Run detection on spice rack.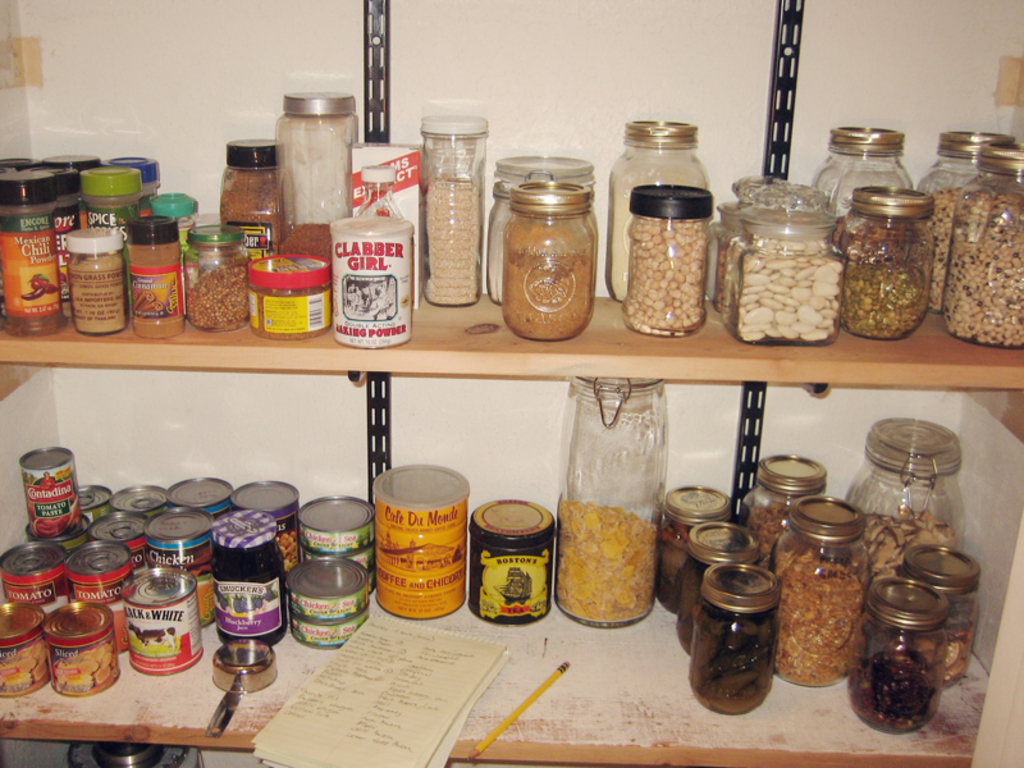
Result: pyautogui.locateOnScreen(0, 91, 1023, 349).
